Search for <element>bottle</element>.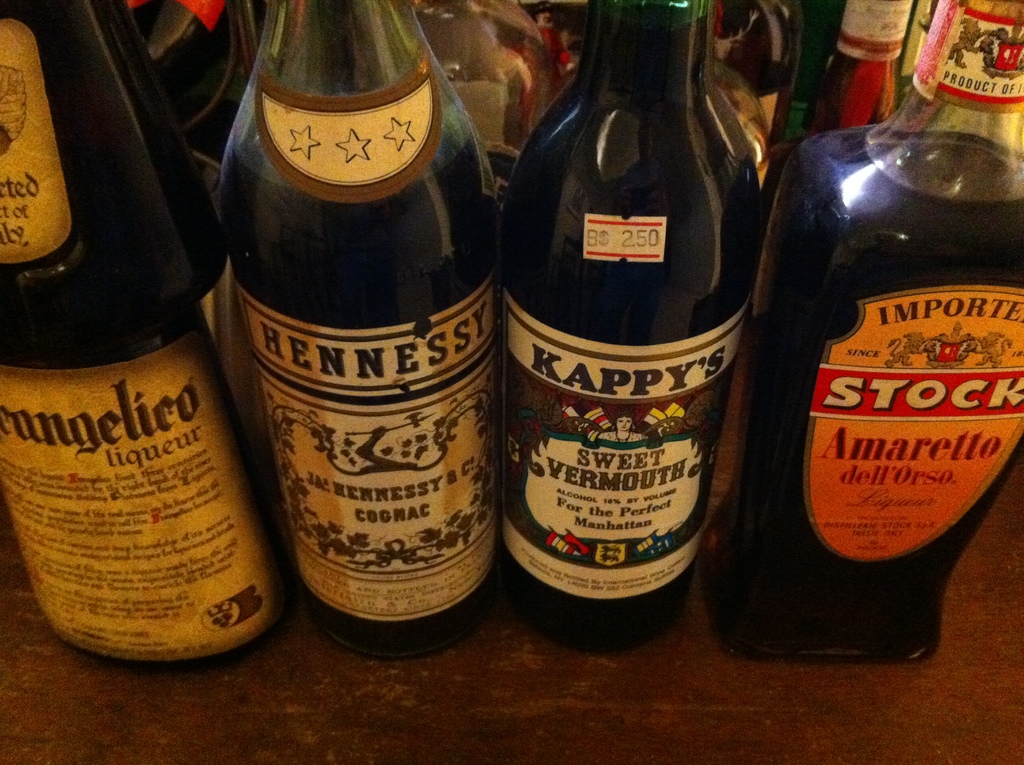
Found at box(212, 4, 511, 657).
